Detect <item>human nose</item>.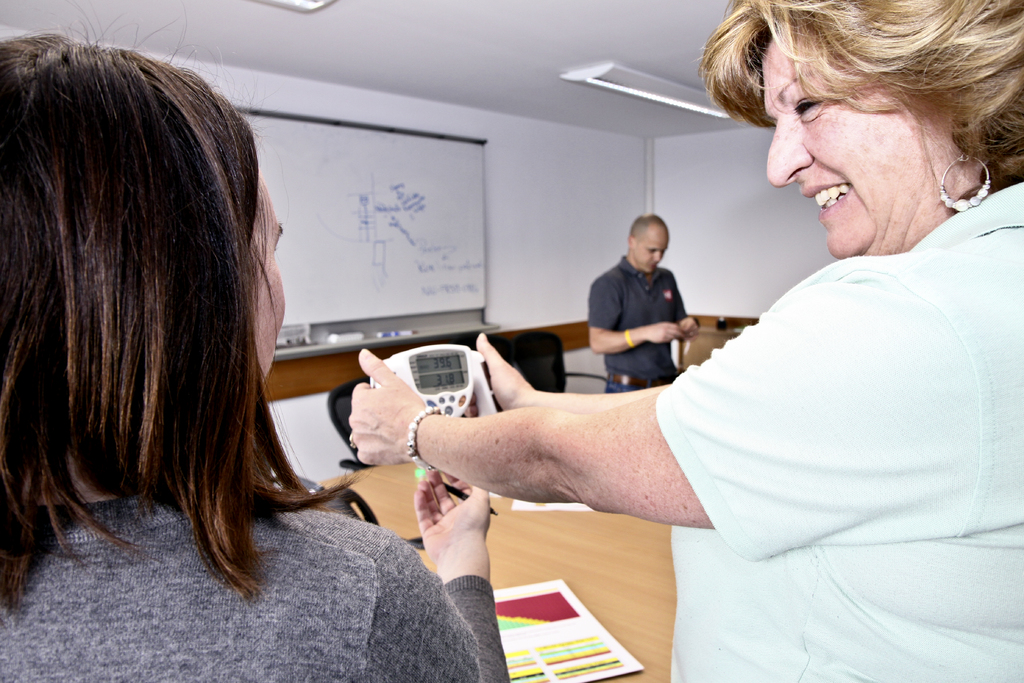
Detected at (left=764, top=117, right=814, bottom=186).
